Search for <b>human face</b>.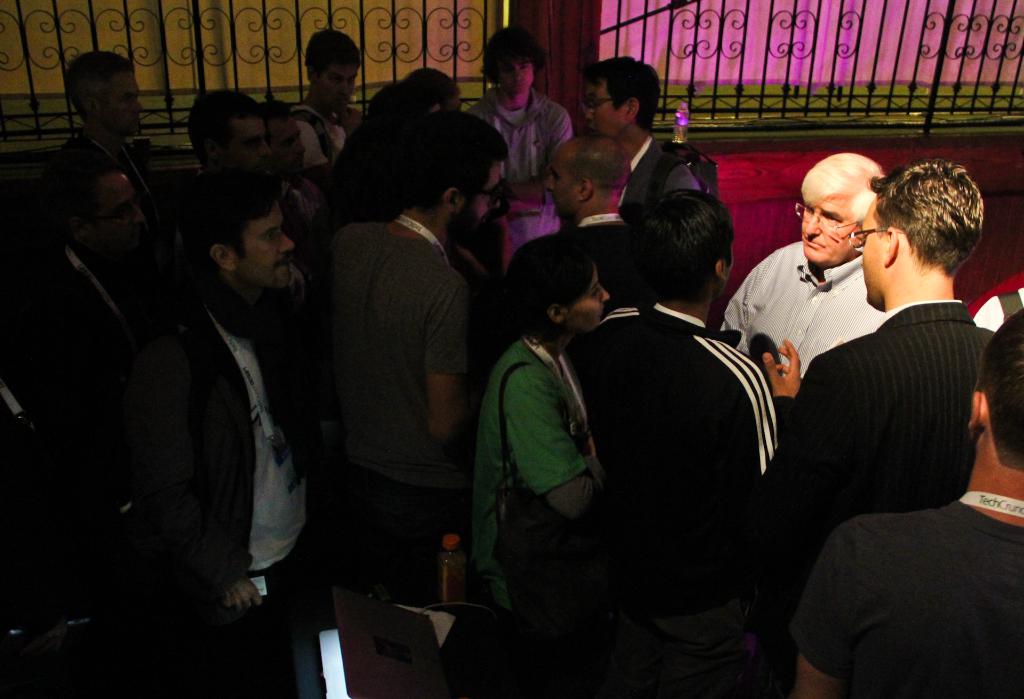
Found at Rect(87, 168, 150, 260).
